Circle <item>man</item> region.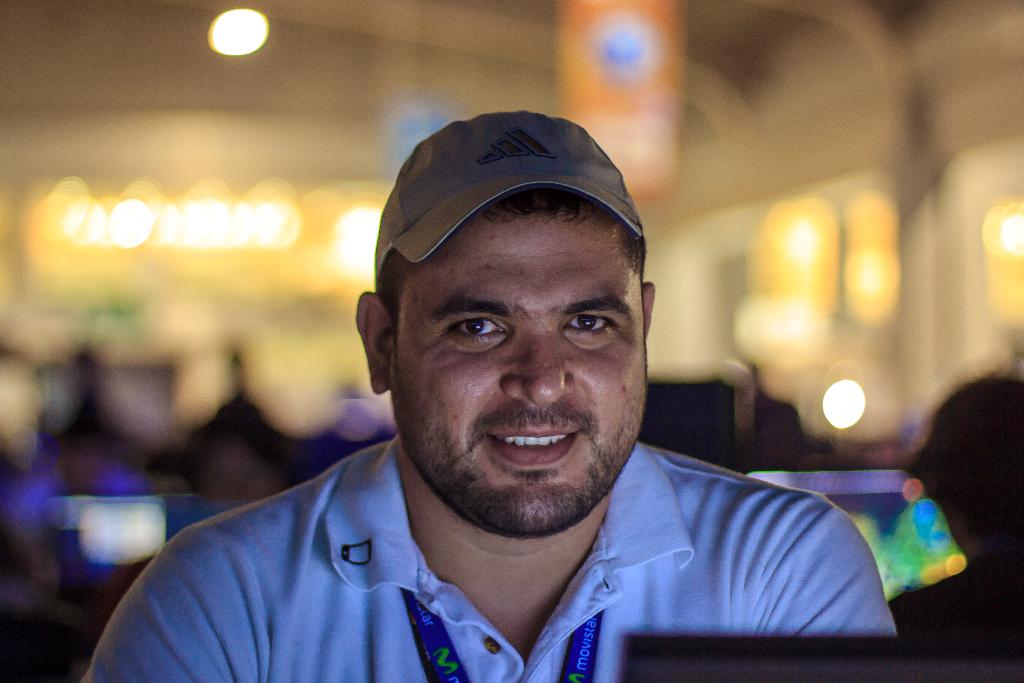
Region: locate(83, 116, 904, 682).
